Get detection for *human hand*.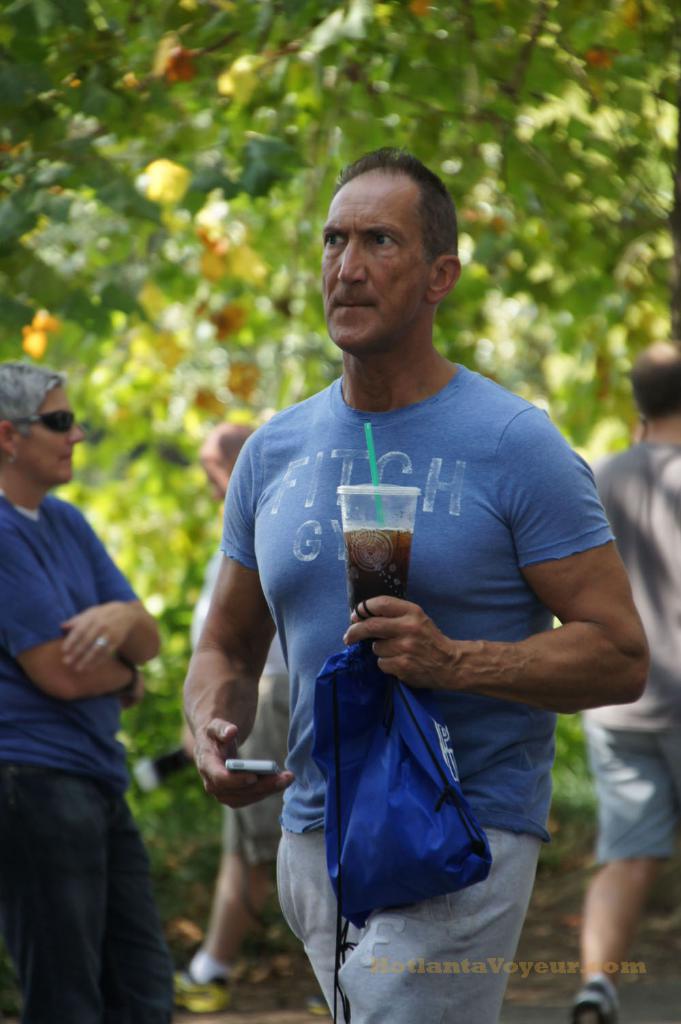
Detection: (56,601,140,674).
